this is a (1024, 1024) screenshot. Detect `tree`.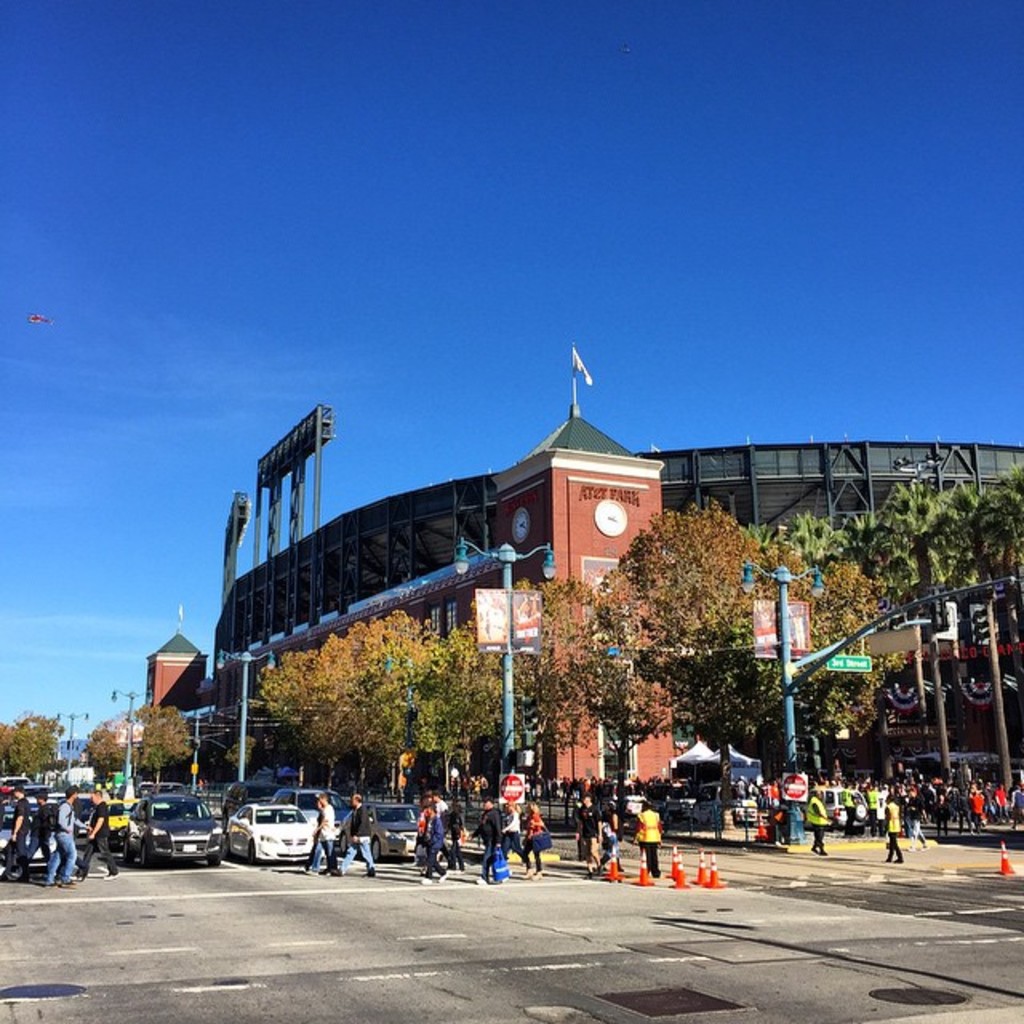
select_region(0, 707, 67, 782).
